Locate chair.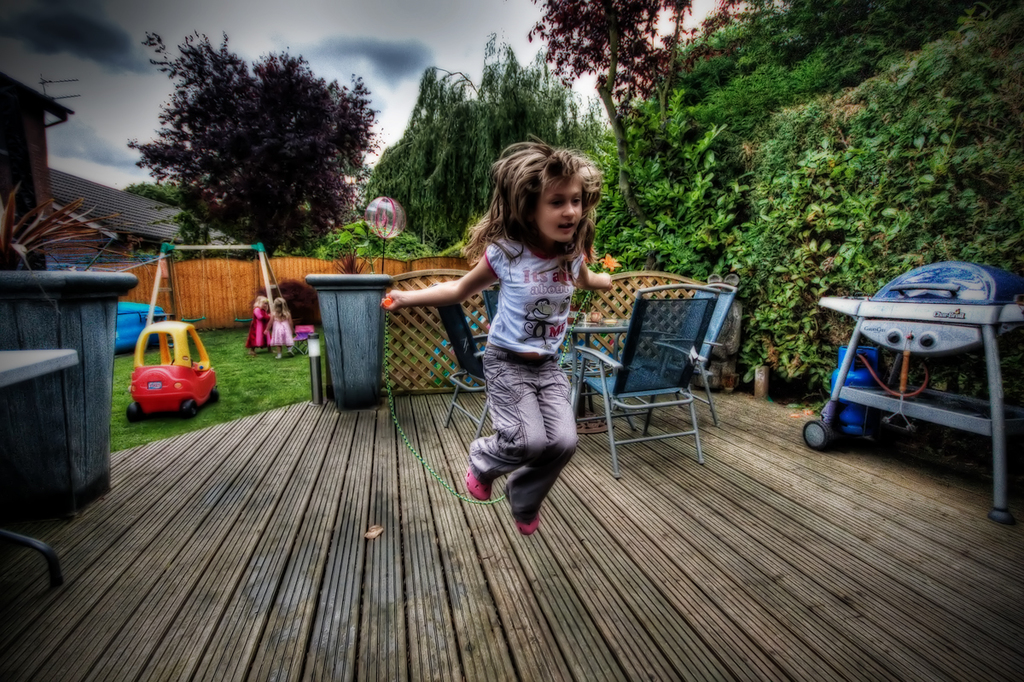
Bounding box: left=432, top=292, right=504, bottom=438.
